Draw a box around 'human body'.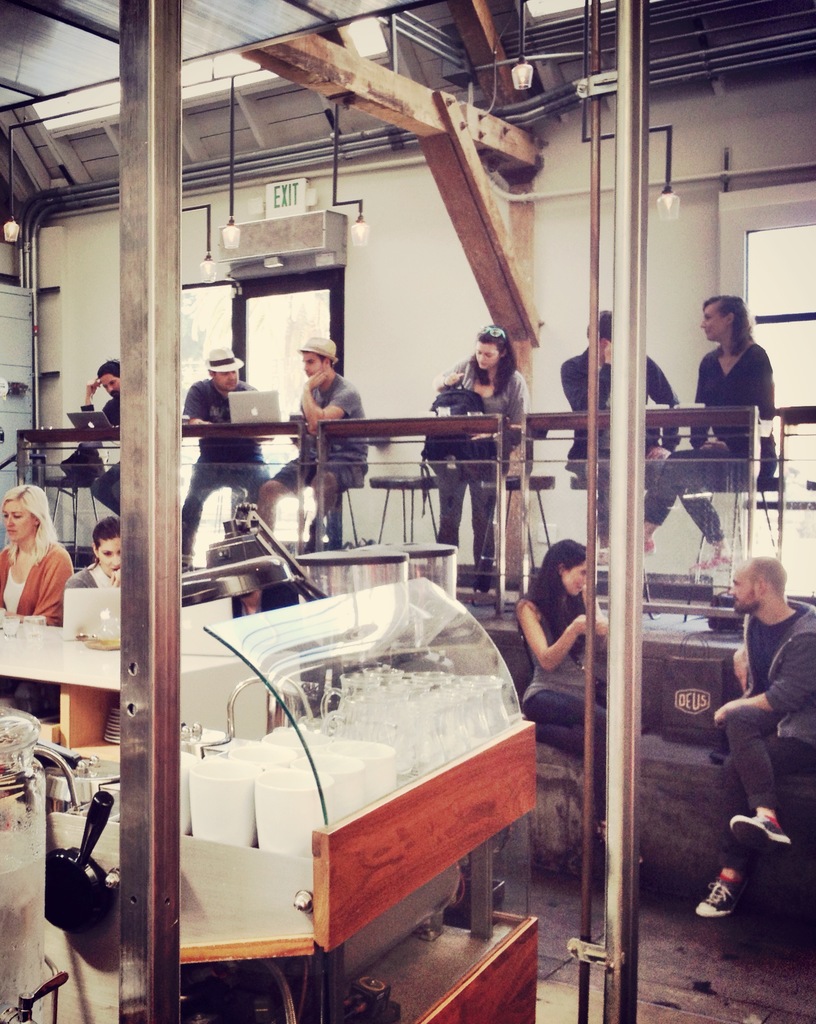
x1=513 y1=544 x2=626 y2=758.
